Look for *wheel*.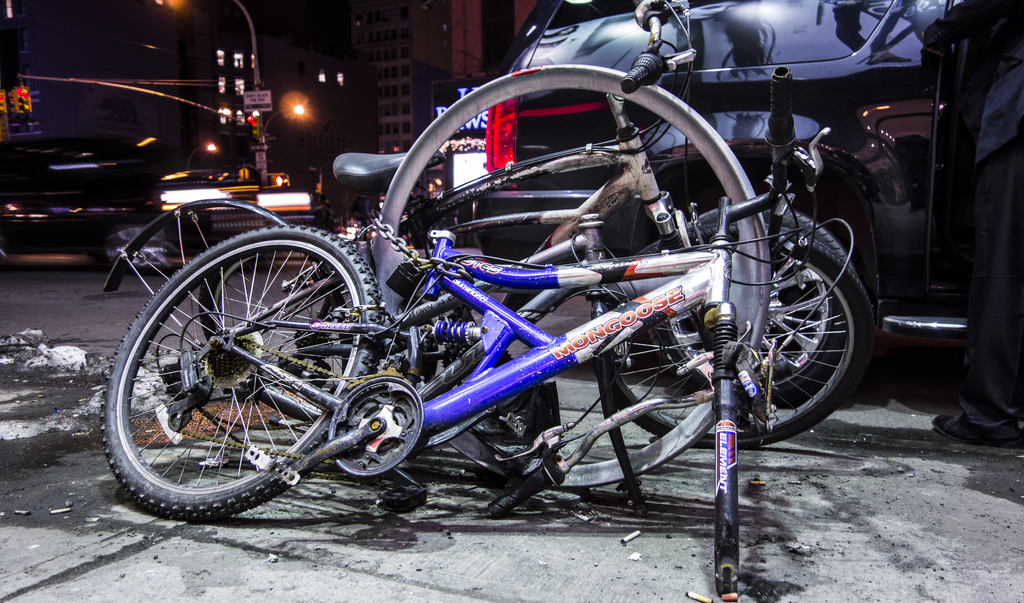
Found: (112,247,407,507).
